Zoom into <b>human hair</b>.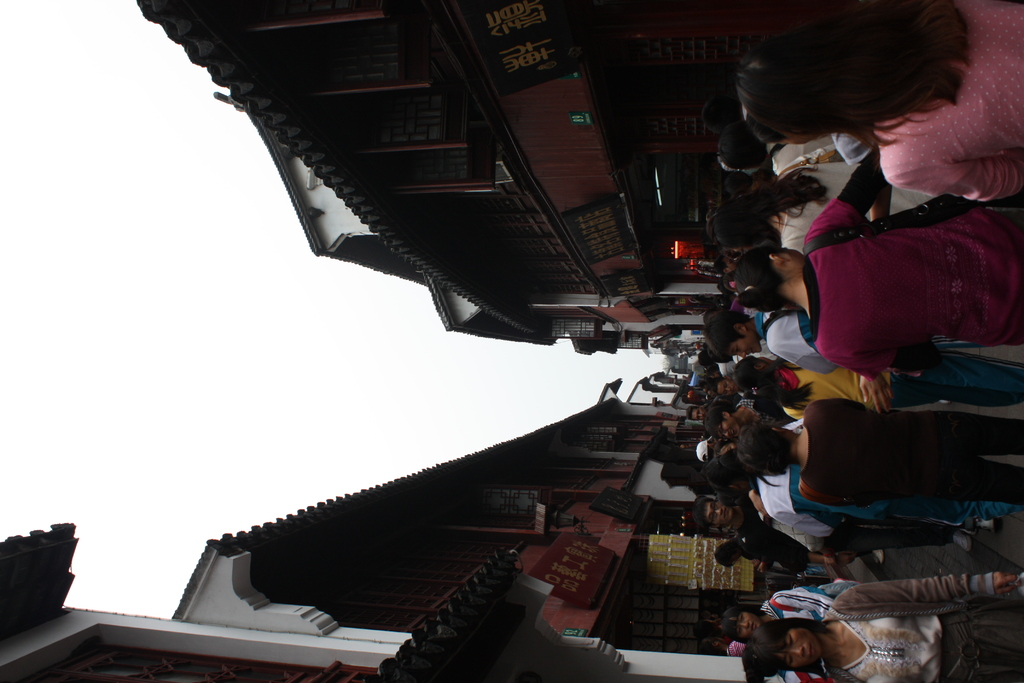
Zoom target: <box>733,356,817,414</box>.
